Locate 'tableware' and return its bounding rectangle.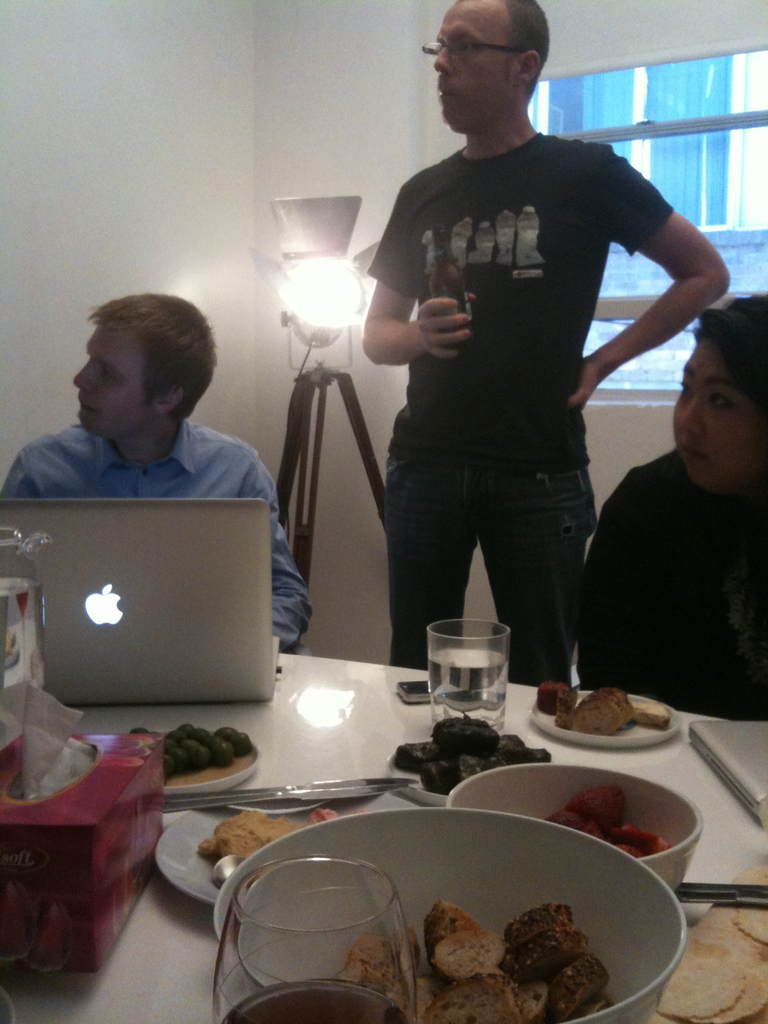
x1=446, y1=759, x2=707, y2=892.
